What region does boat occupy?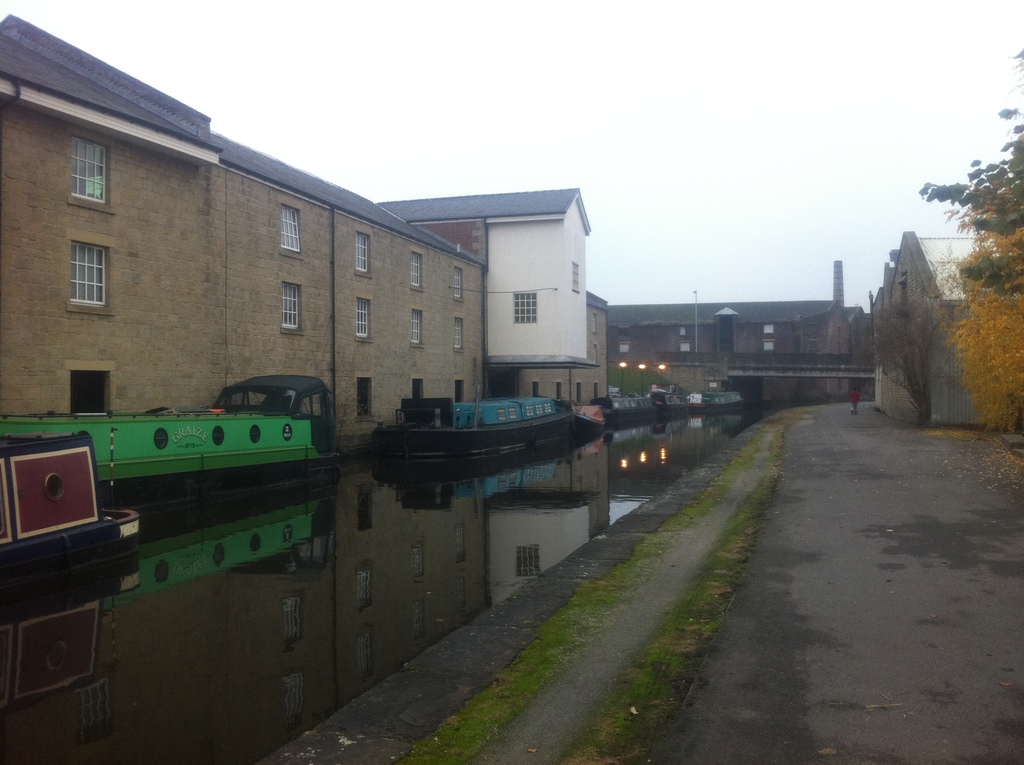
x1=332, y1=379, x2=622, y2=473.
